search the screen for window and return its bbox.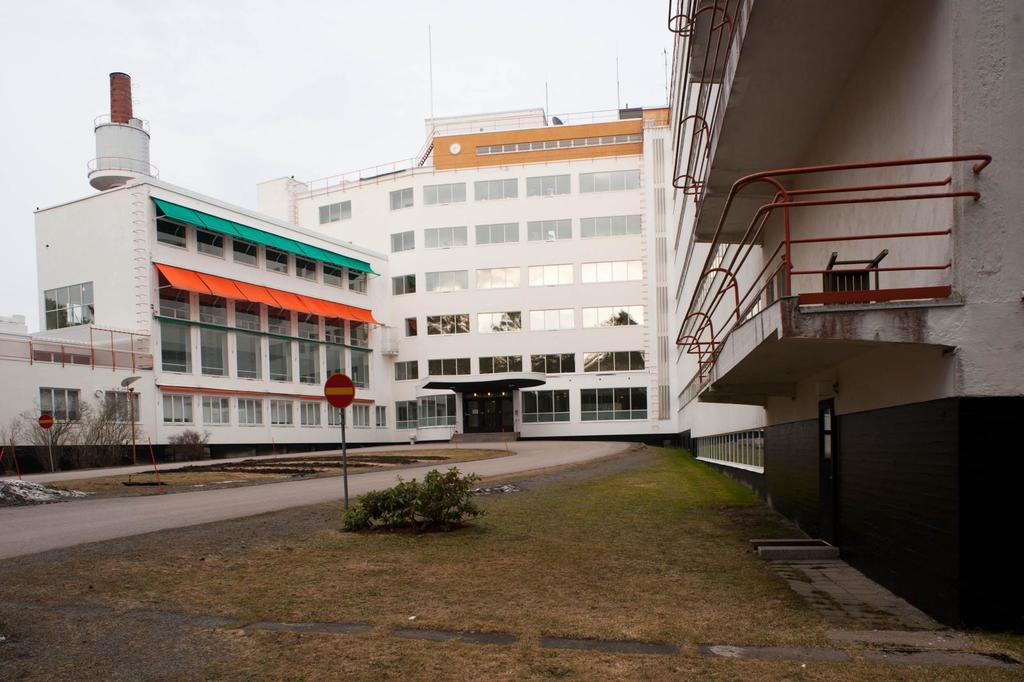
Found: 474:267:522:290.
